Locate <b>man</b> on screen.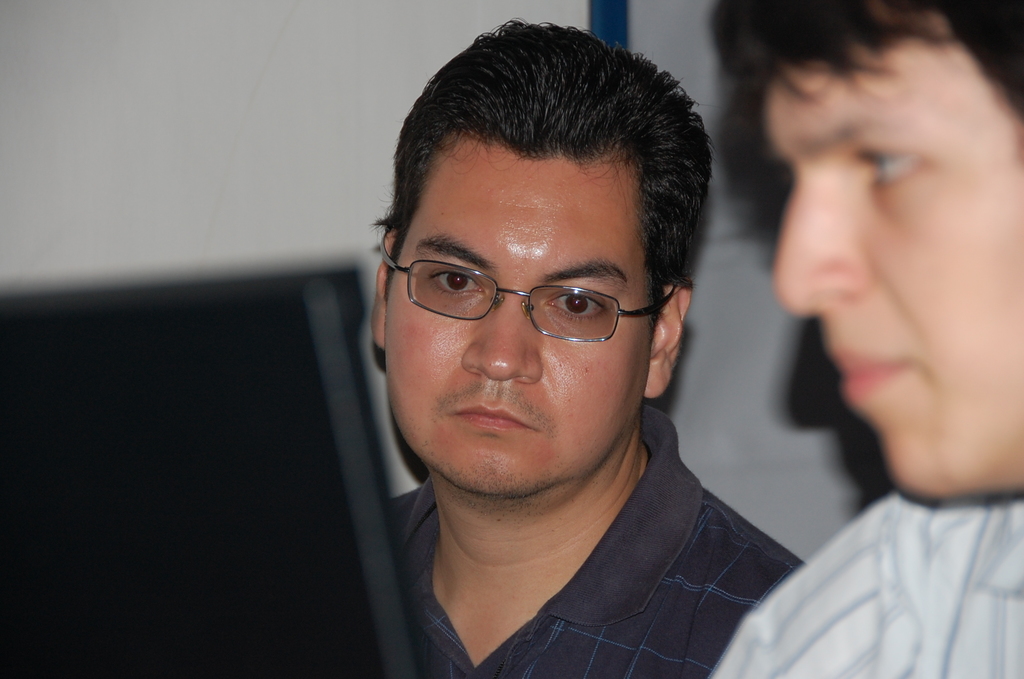
On screen at bbox=(238, 42, 896, 659).
